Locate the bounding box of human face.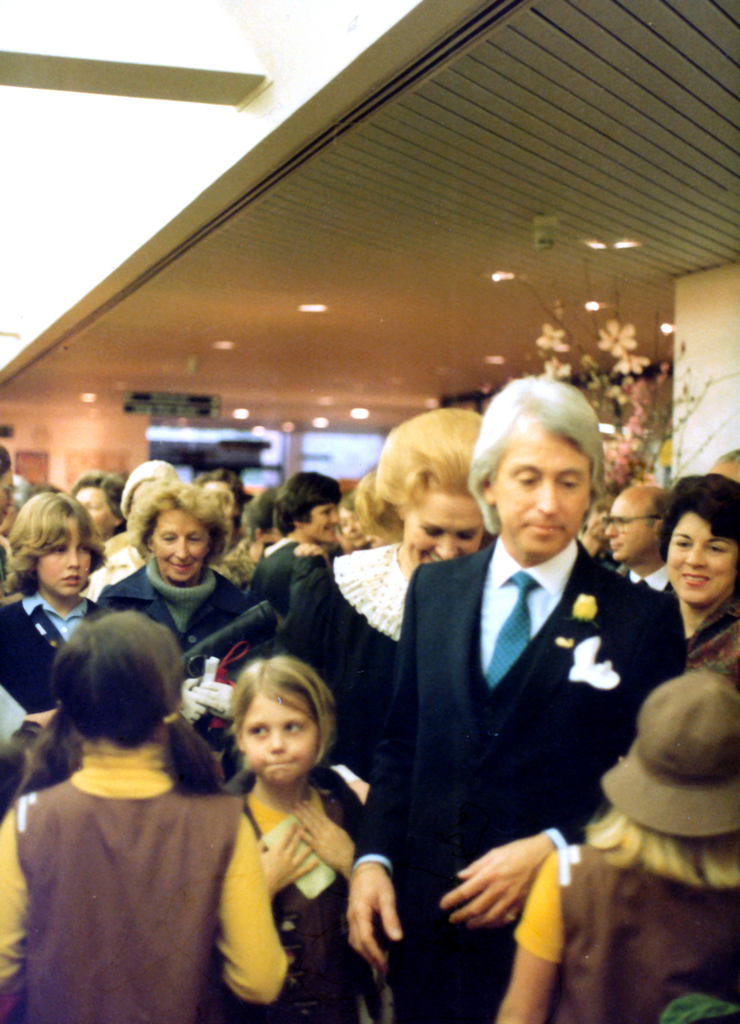
Bounding box: crop(406, 485, 483, 559).
